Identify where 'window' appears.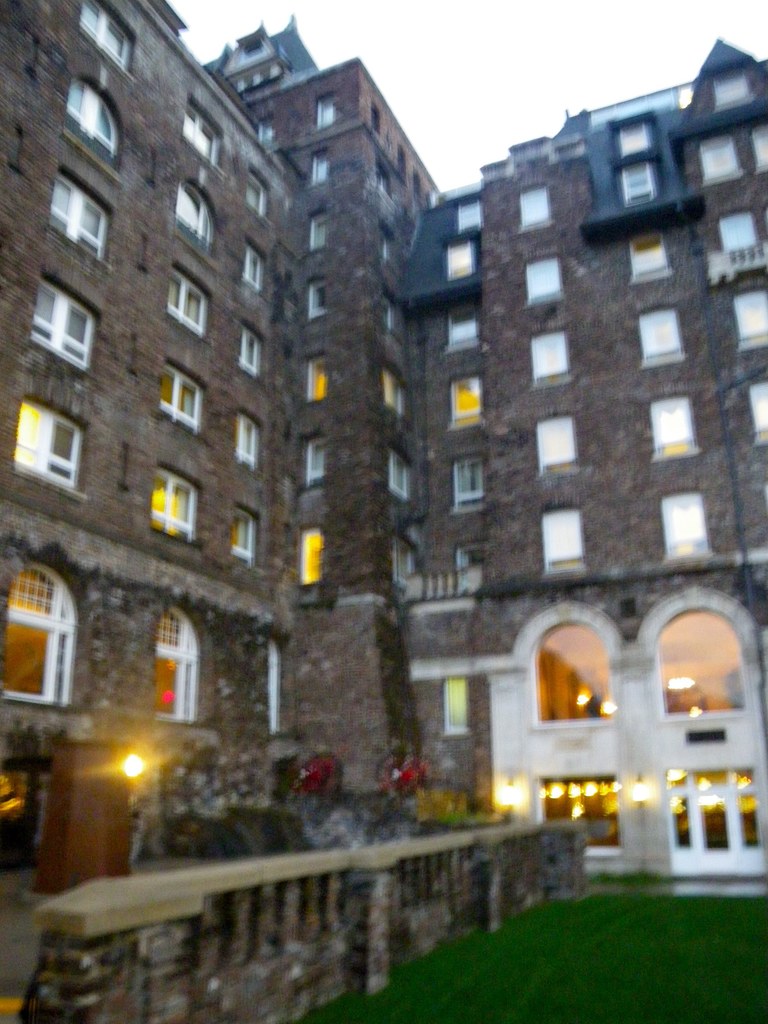
Appears at box(441, 303, 476, 349).
